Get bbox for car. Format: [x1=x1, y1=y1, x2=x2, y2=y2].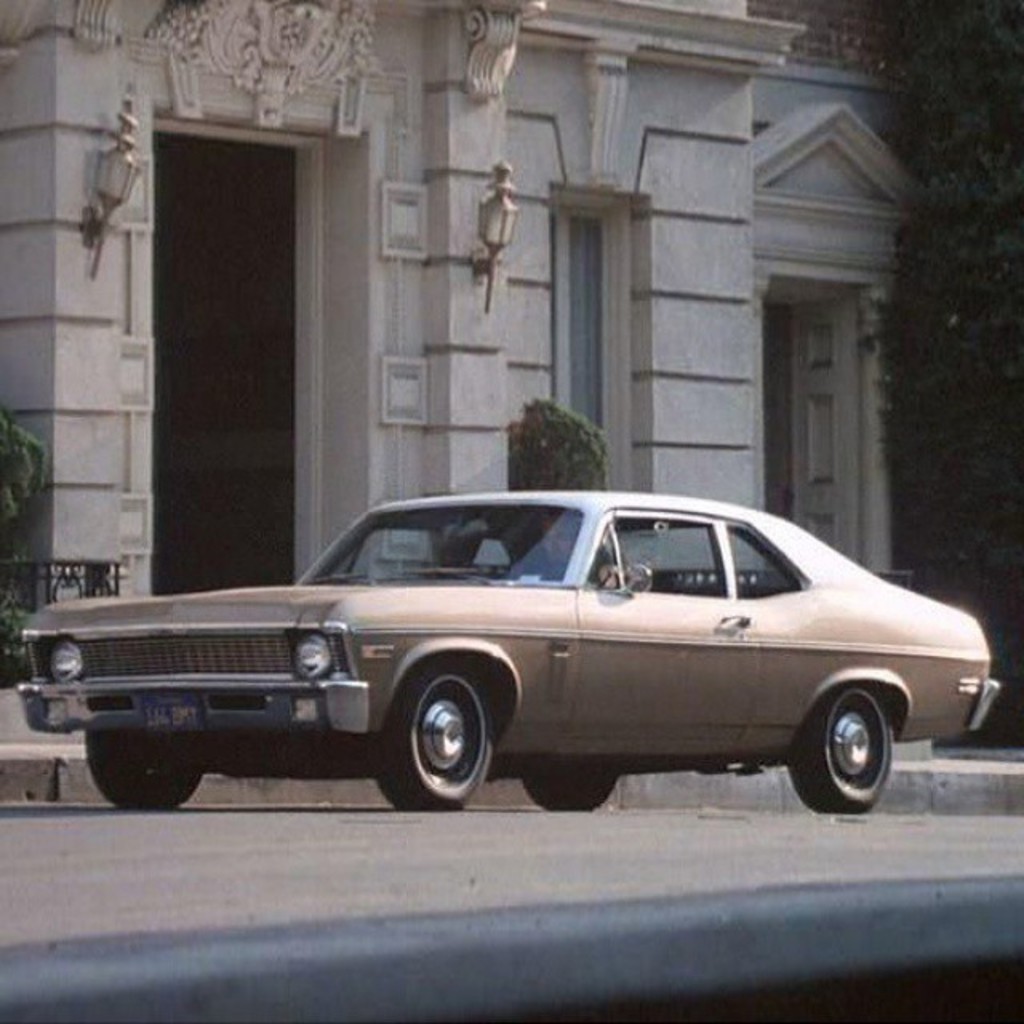
[x1=5, y1=480, x2=1003, y2=819].
